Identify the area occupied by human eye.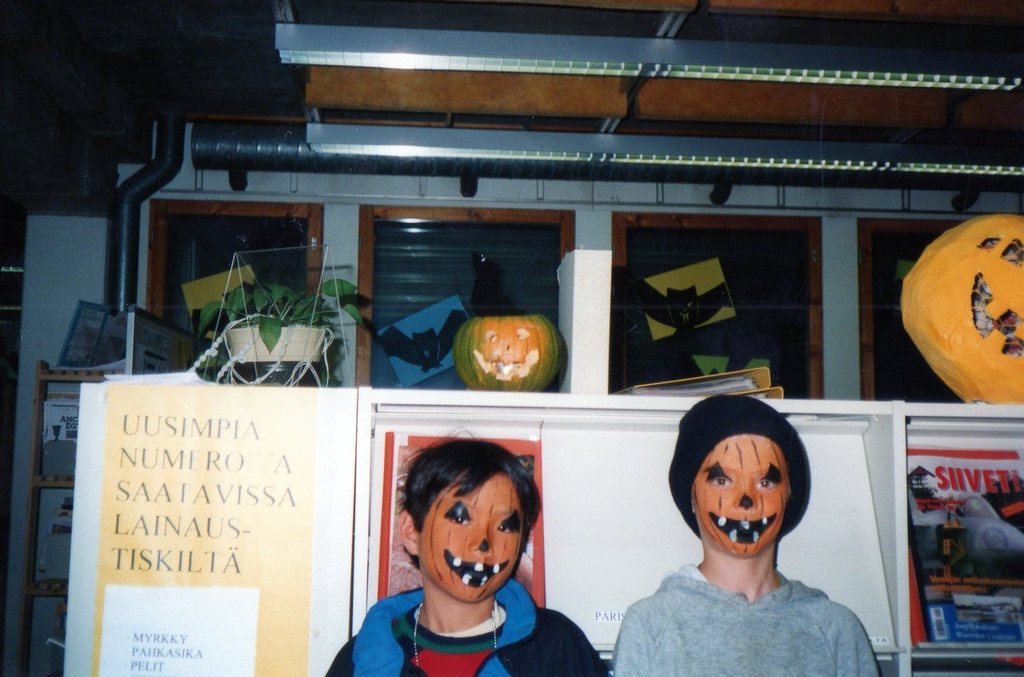
Area: bbox=(496, 519, 514, 535).
